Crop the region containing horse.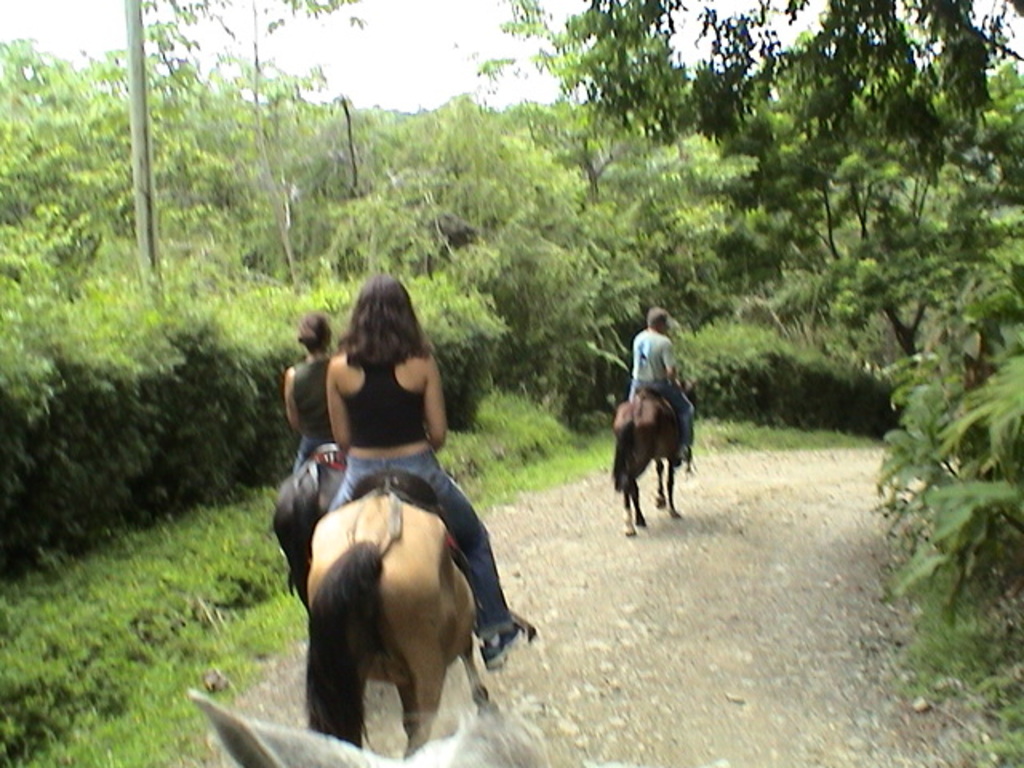
Crop region: detection(299, 485, 493, 750).
